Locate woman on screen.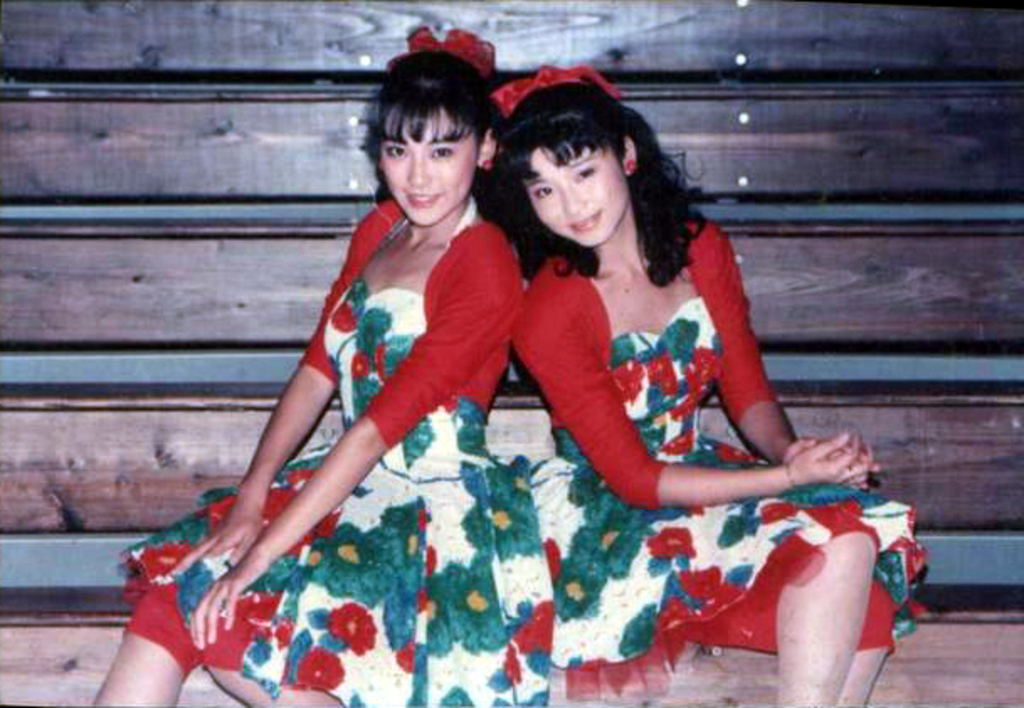
On screen at 0,7,565,706.
